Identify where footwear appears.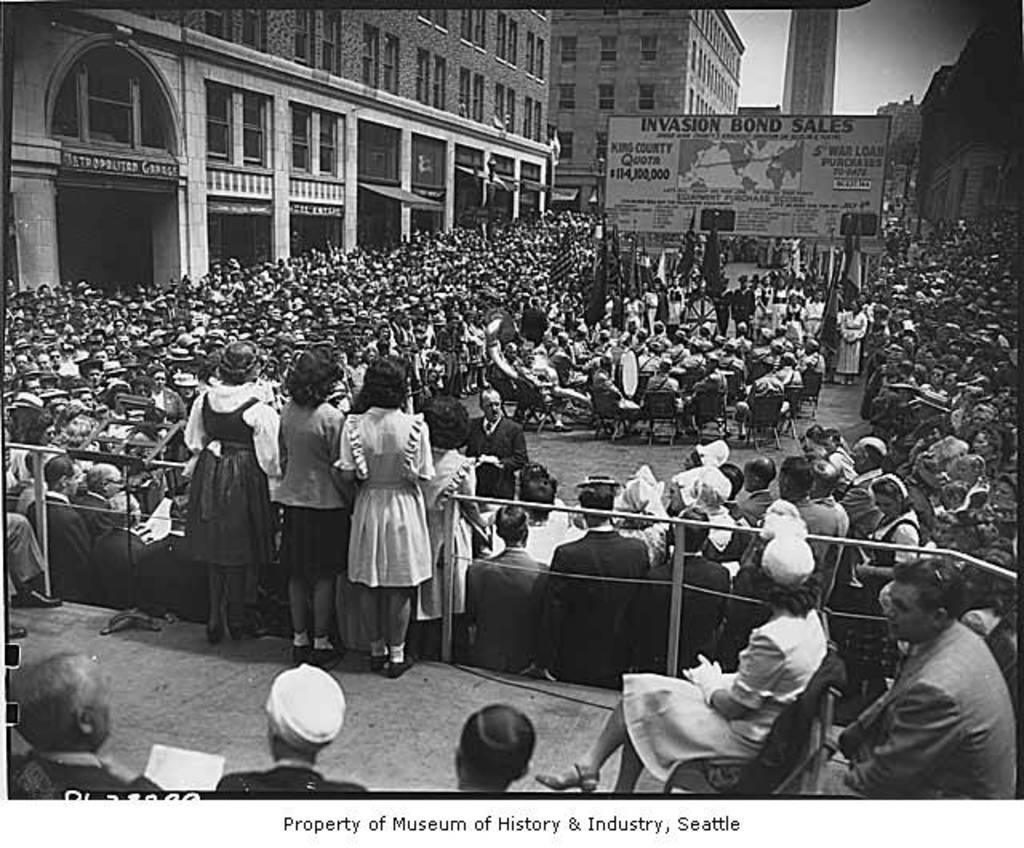
Appears at Rect(232, 626, 264, 642).
